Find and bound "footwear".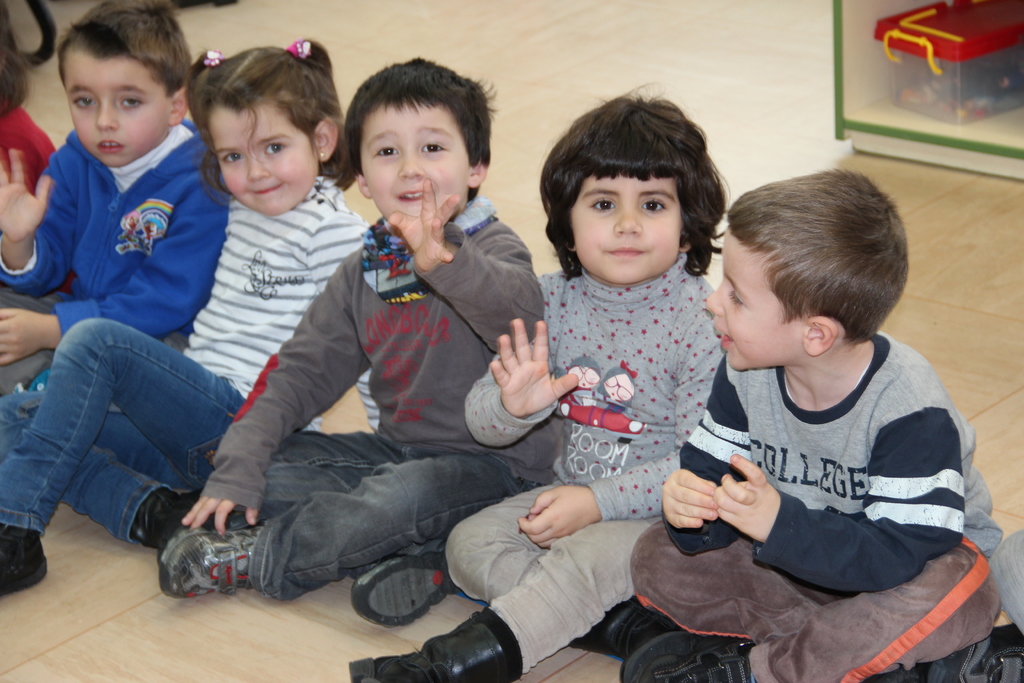
Bound: {"left": 348, "top": 620, "right": 522, "bottom": 682}.
